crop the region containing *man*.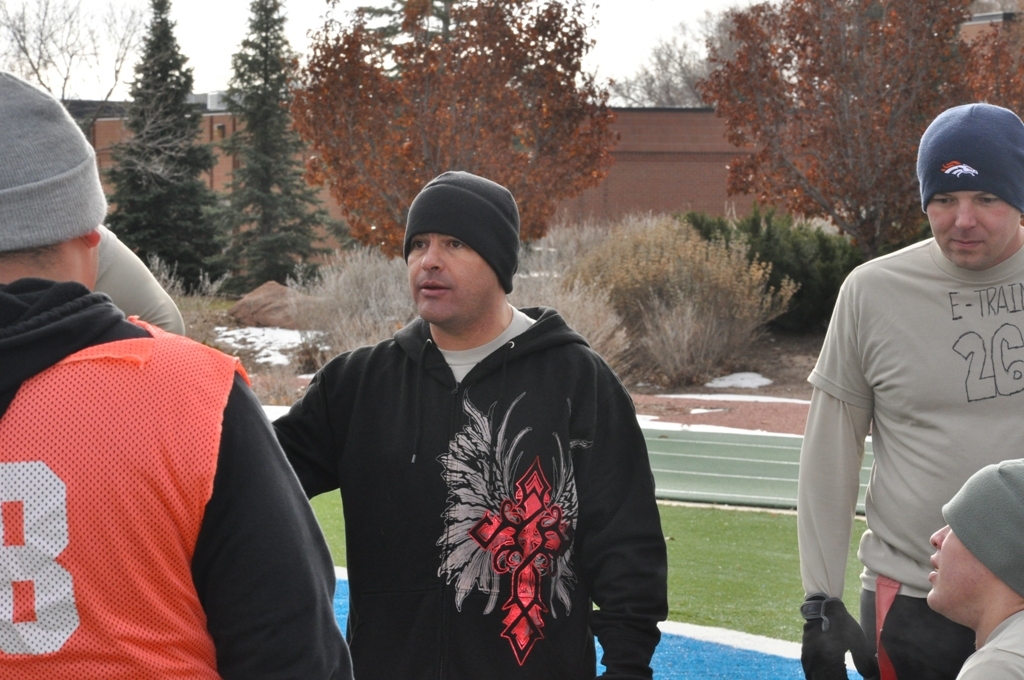
Crop region: select_region(928, 463, 1023, 679).
